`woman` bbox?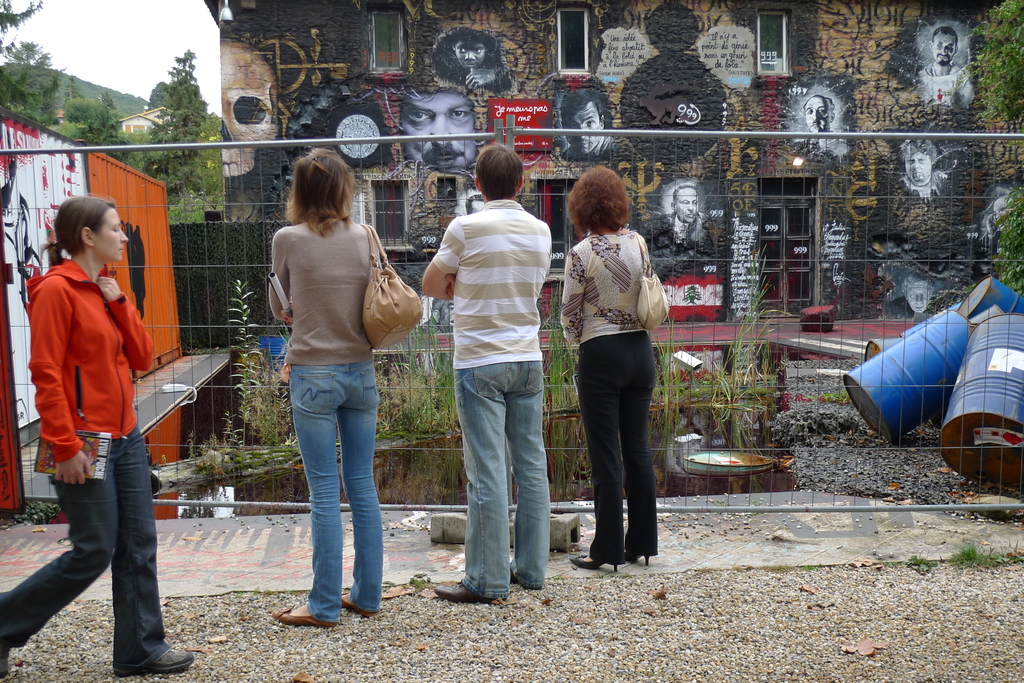
region(555, 168, 660, 564)
